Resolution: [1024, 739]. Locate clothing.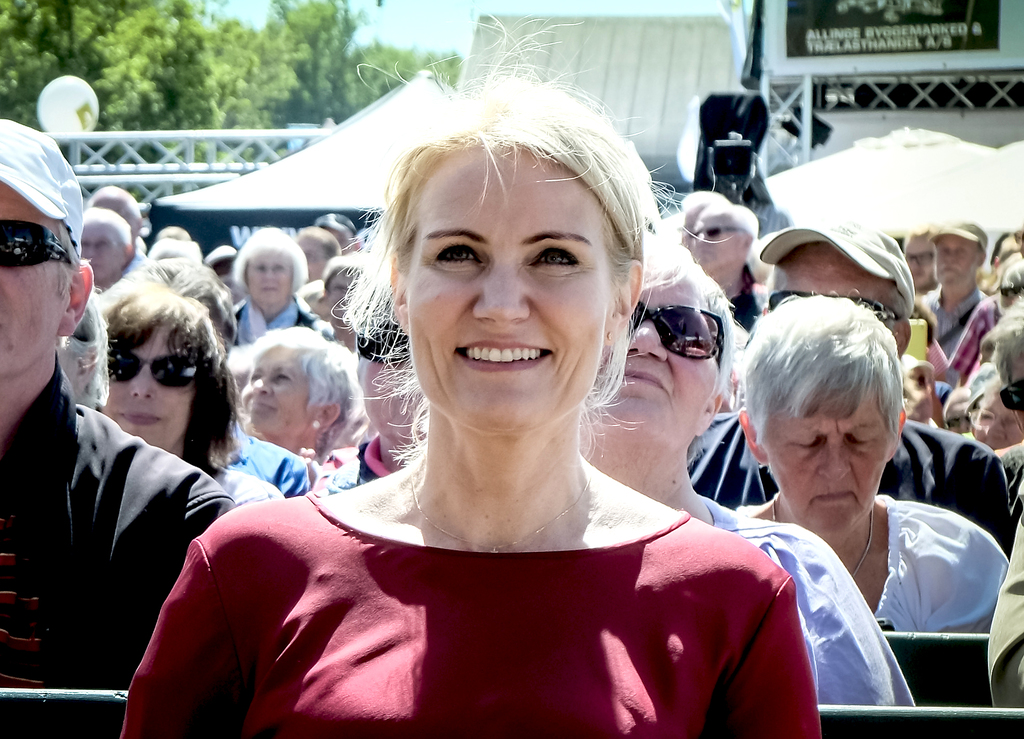
region(918, 285, 988, 359).
